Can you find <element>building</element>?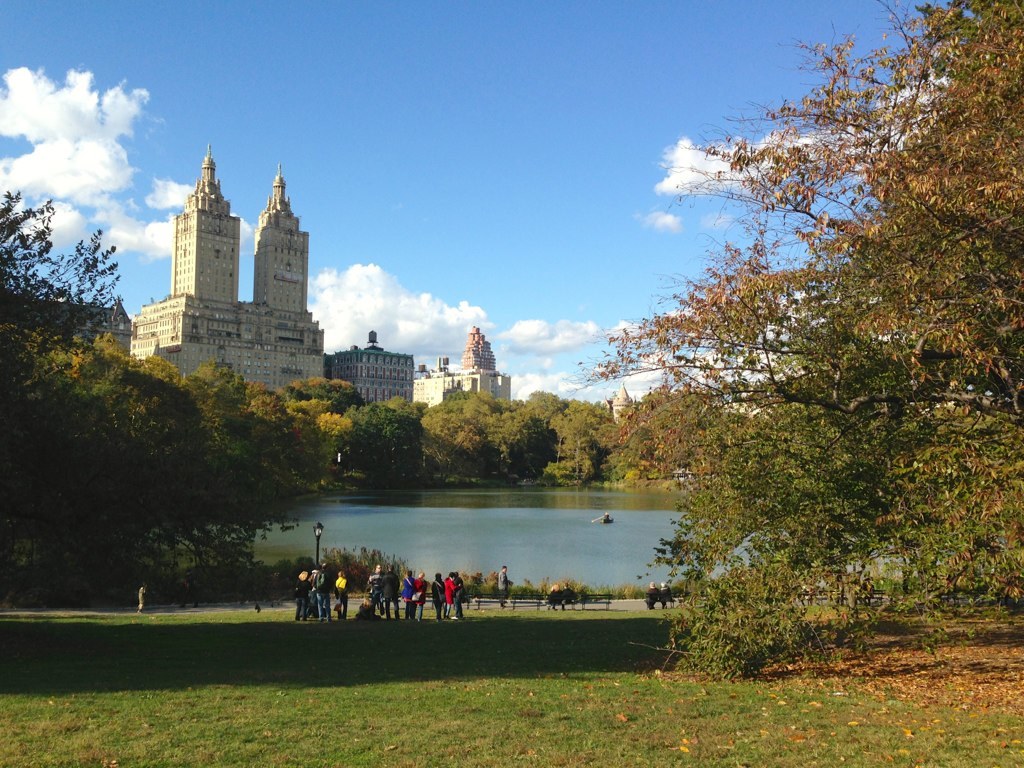
Yes, bounding box: (x1=326, y1=352, x2=410, y2=400).
